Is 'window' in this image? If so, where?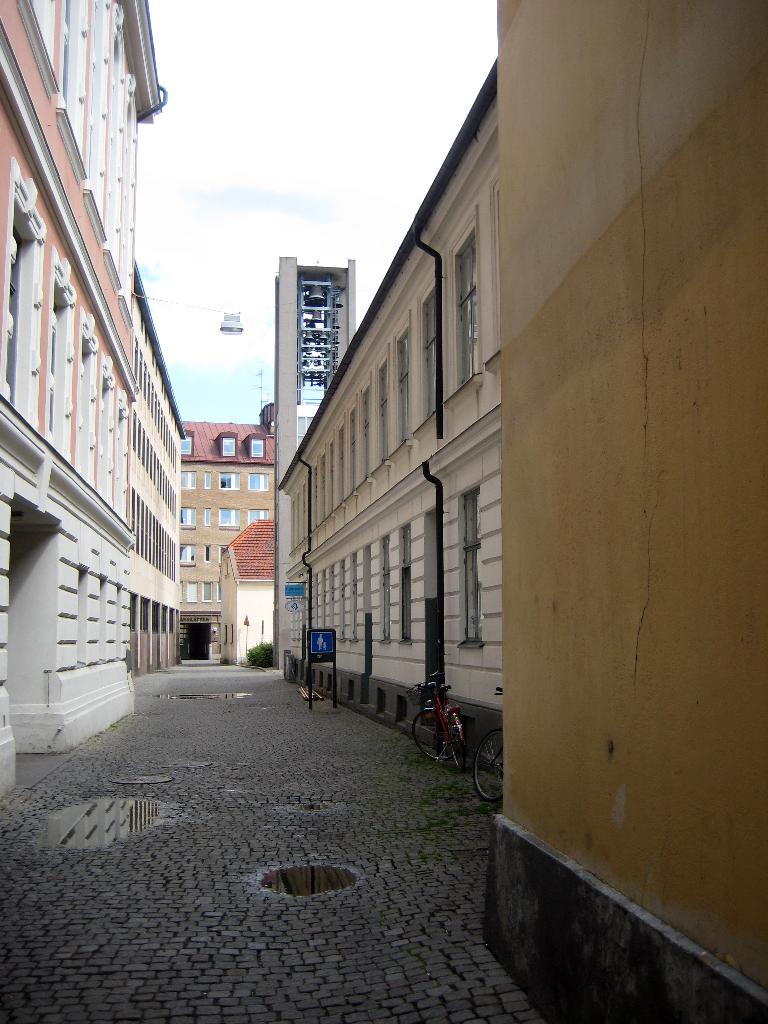
Yes, at (x1=207, y1=471, x2=211, y2=490).
